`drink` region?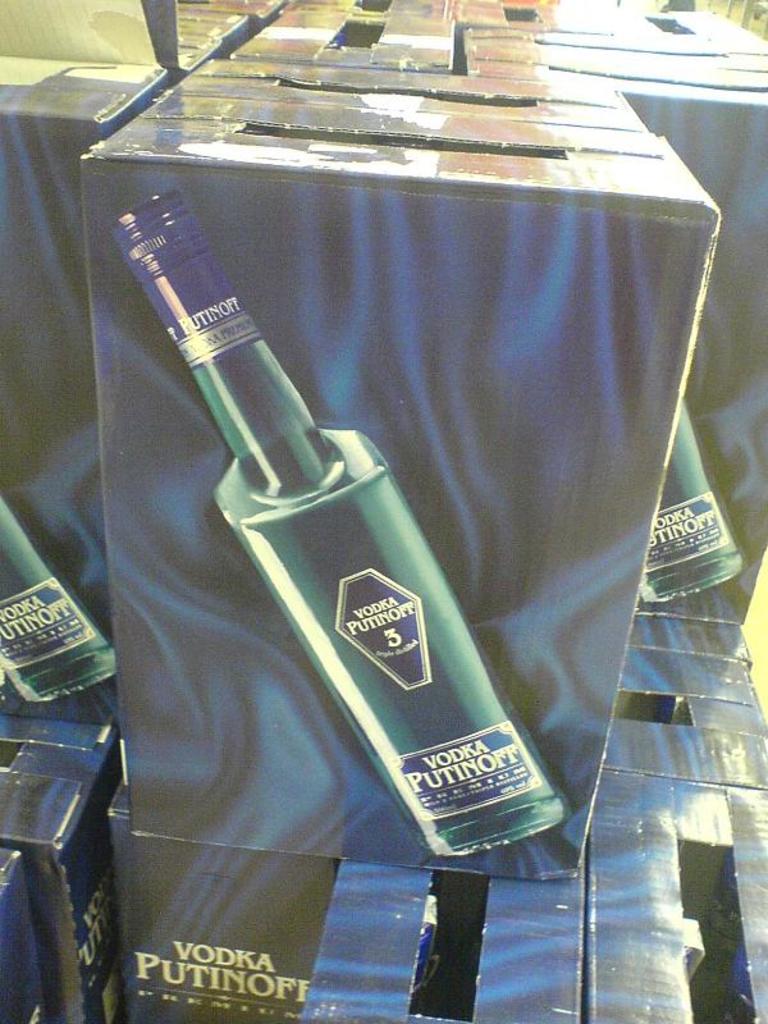
(639, 396, 748, 603)
